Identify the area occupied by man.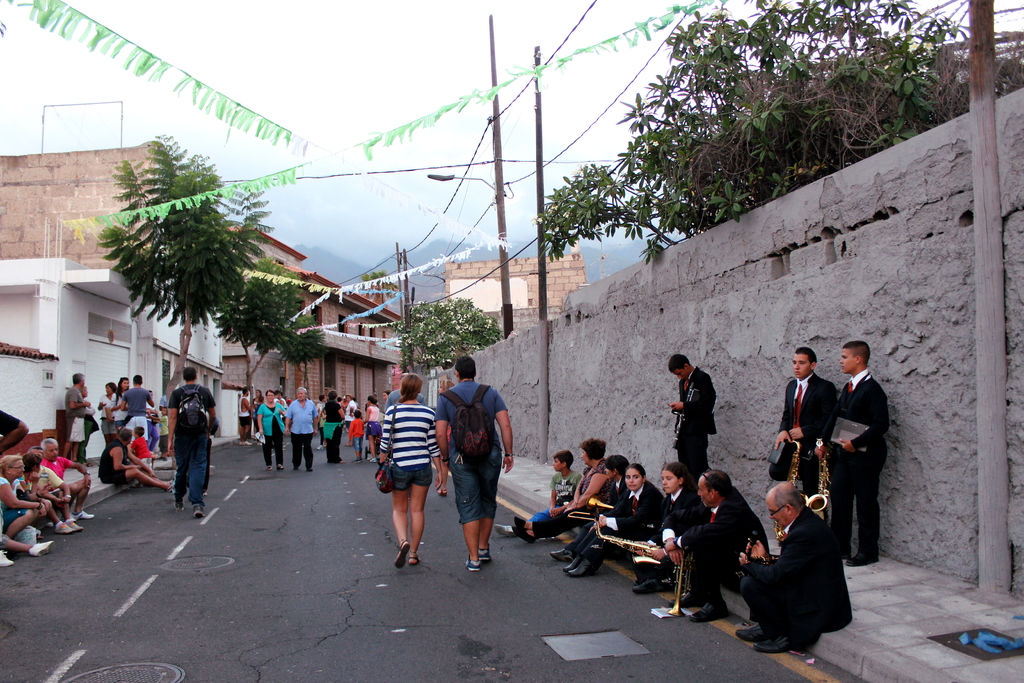
Area: [x1=99, y1=432, x2=167, y2=491].
